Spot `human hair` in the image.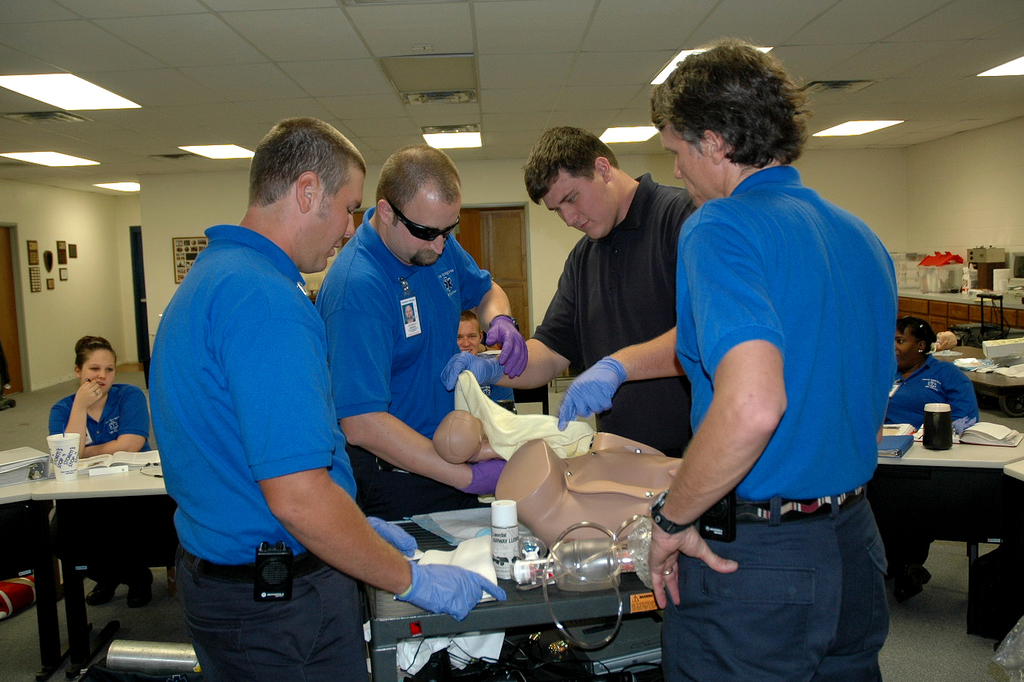
`human hair` found at {"left": 661, "top": 34, "right": 808, "bottom": 188}.
